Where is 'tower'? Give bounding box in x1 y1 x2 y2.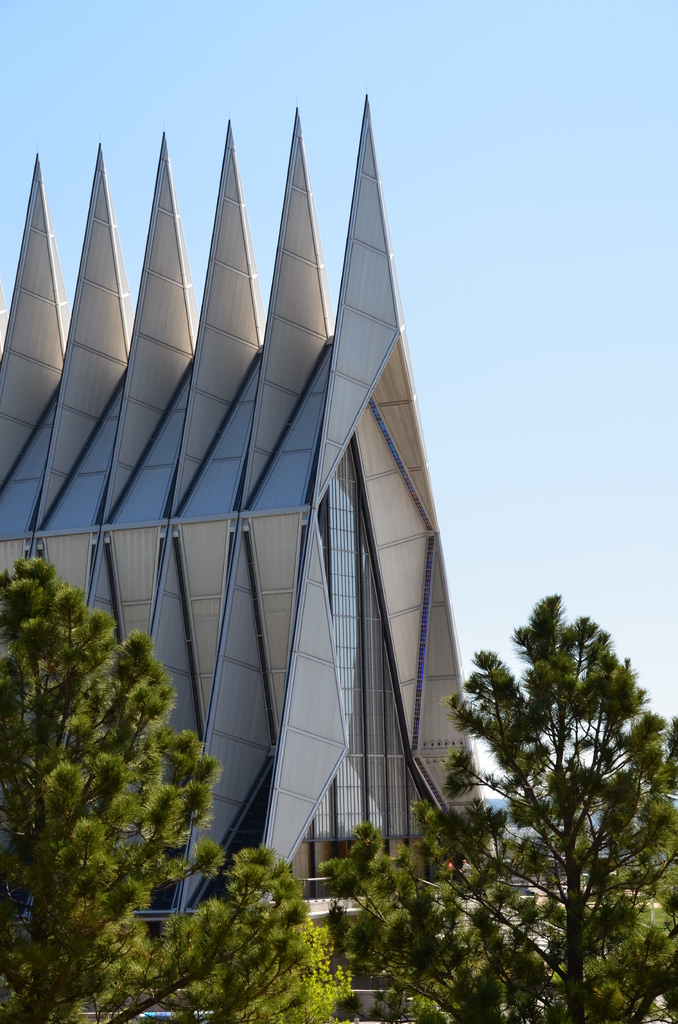
22 56 476 926.
